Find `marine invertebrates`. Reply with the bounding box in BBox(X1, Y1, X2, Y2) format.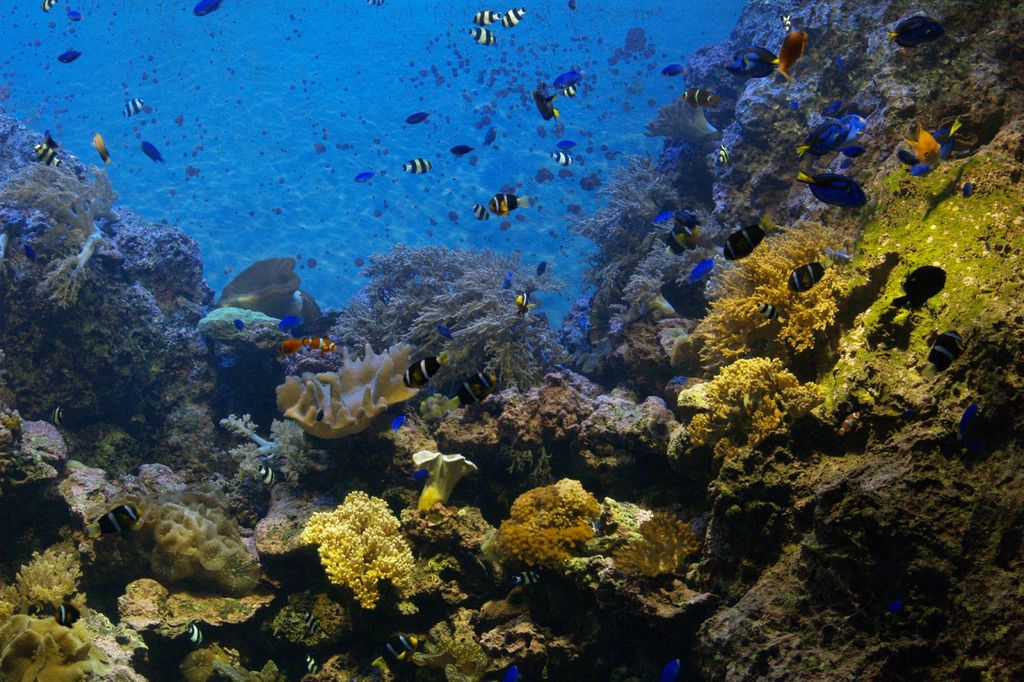
BBox(611, 498, 723, 606).
